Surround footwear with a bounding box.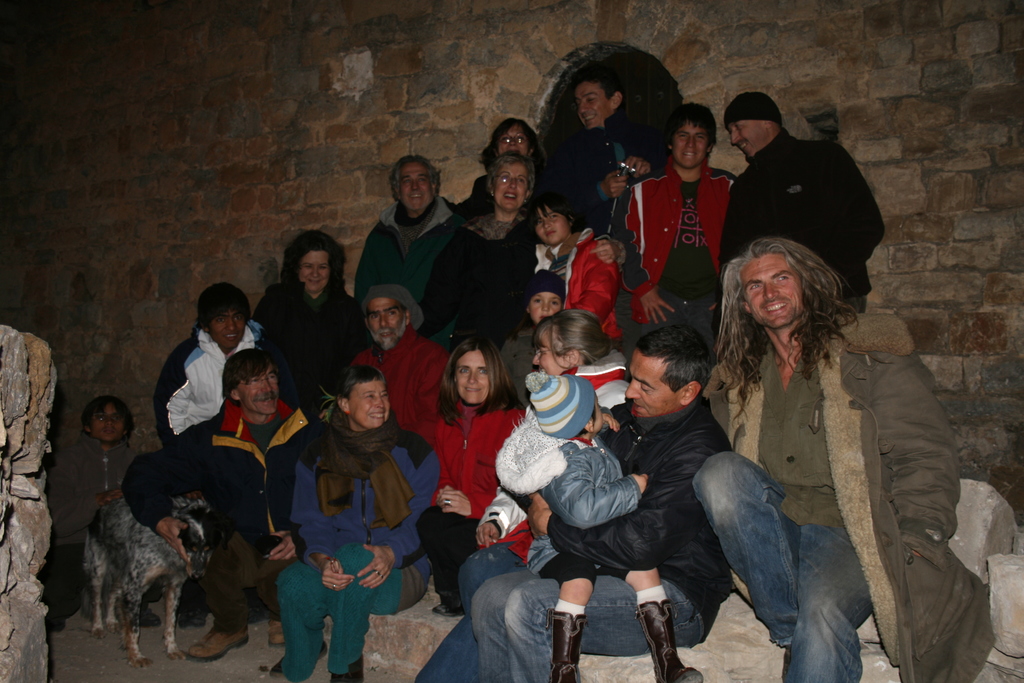
bbox=(268, 638, 328, 682).
